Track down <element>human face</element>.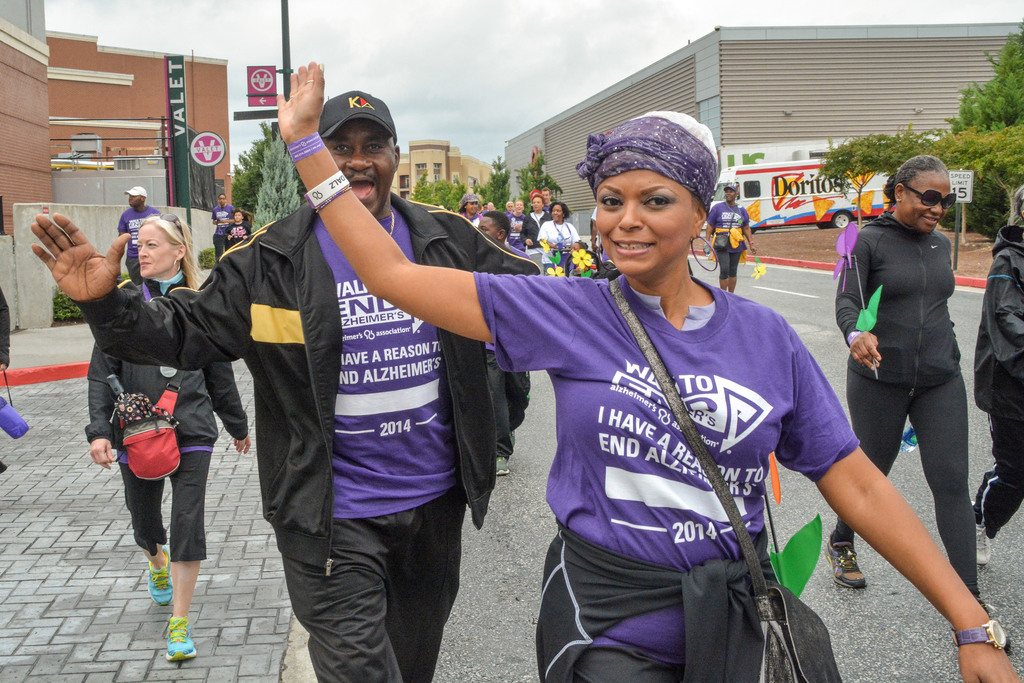
Tracked to <bbox>511, 203, 525, 215</bbox>.
